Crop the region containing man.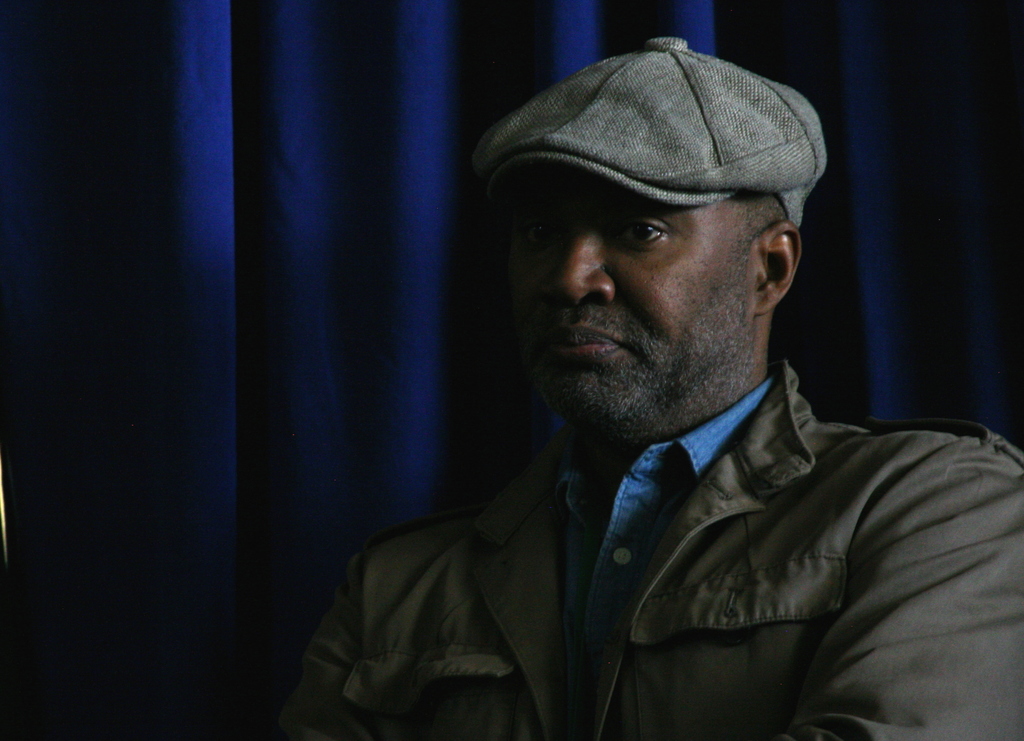
Crop region: {"x1": 293, "y1": 45, "x2": 1023, "y2": 723}.
